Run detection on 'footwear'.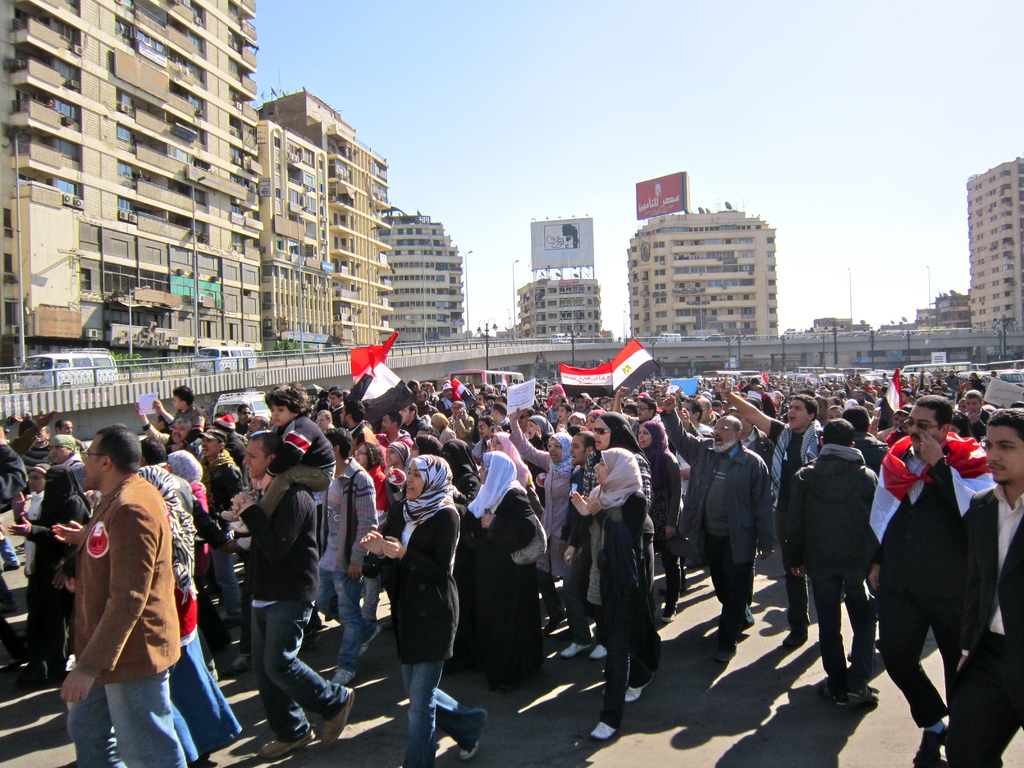
Result: Rect(829, 684, 849, 707).
